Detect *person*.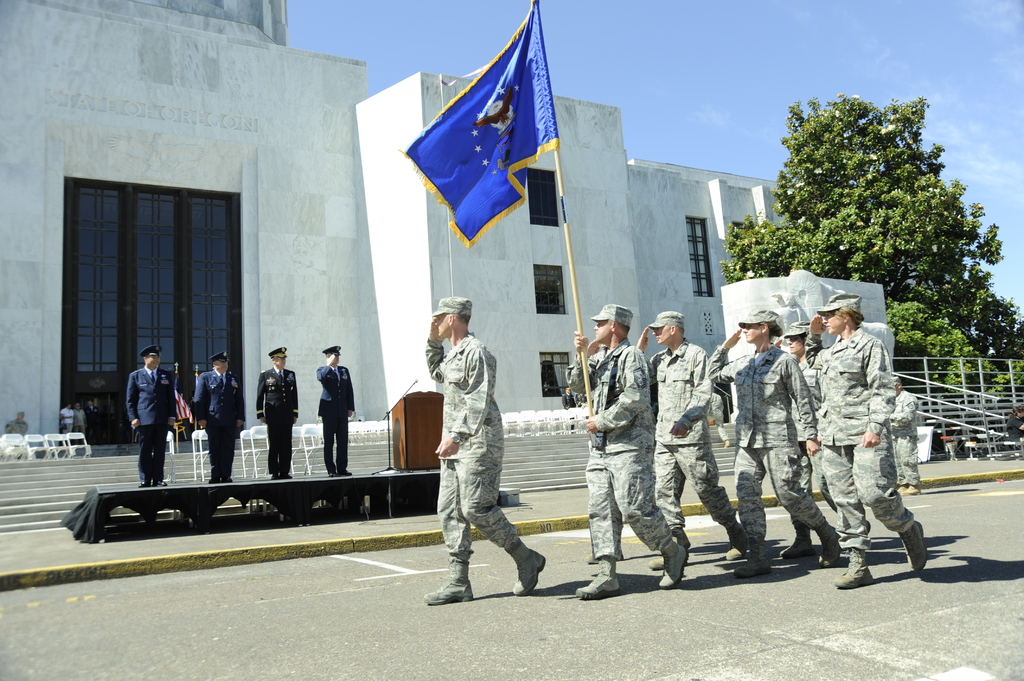
Detected at rect(198, 354, 244, 485).
